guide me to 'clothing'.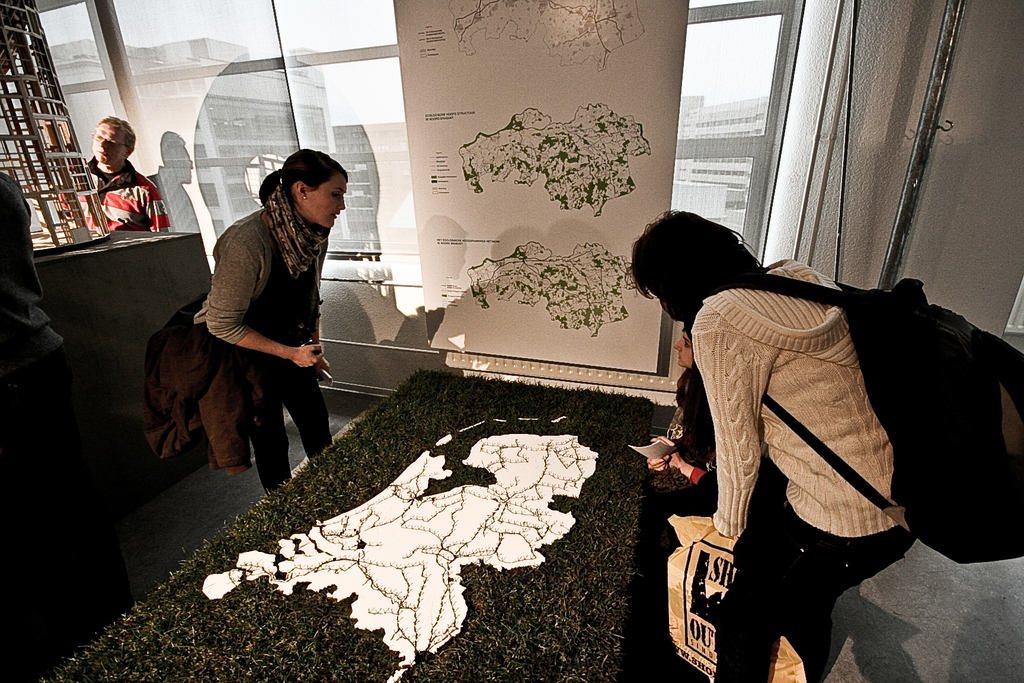
Guidance: [45, 149, 170, 231].
